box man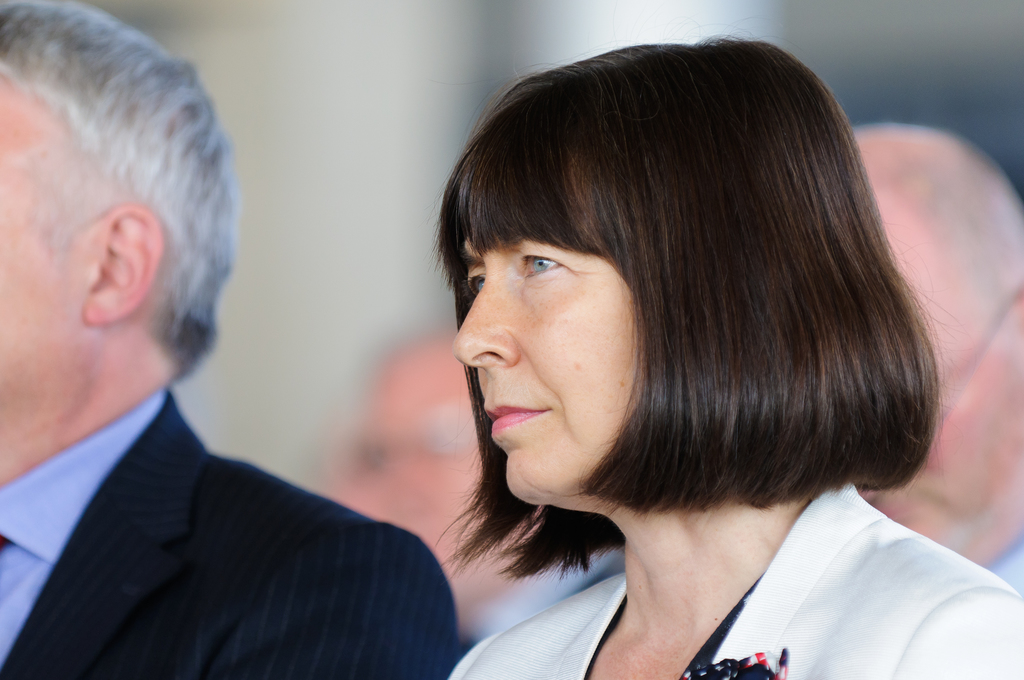
Rect(0, 62, 447, 663)
